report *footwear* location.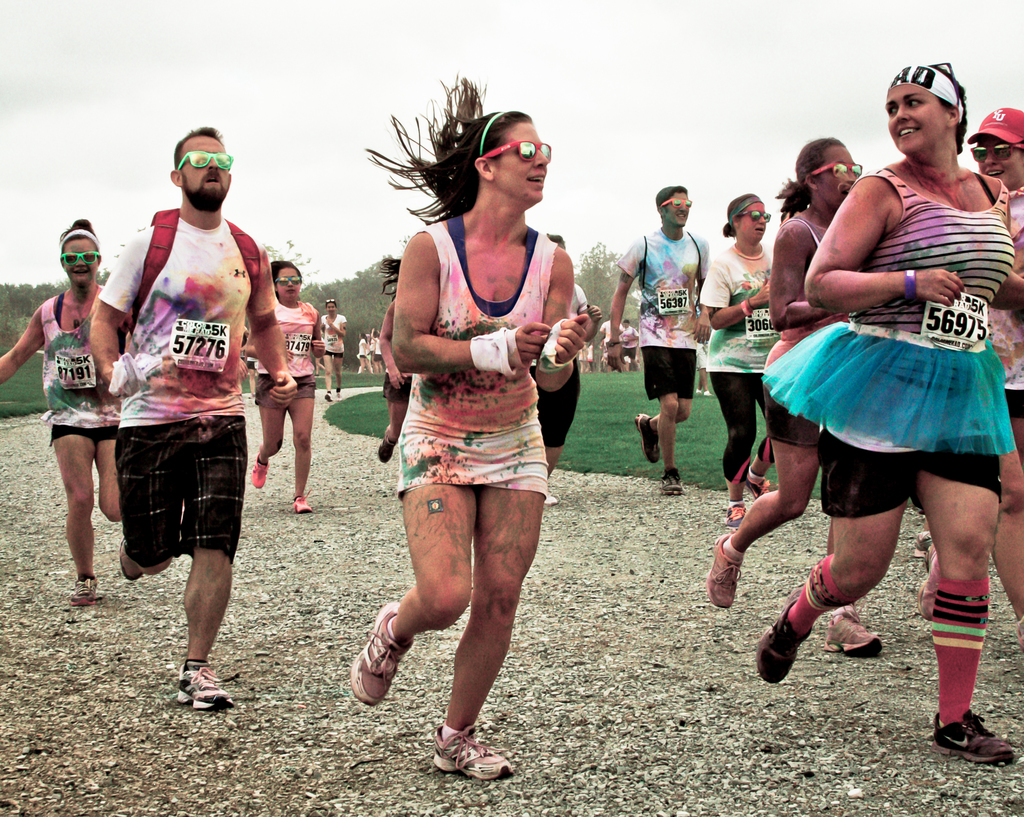
Report: <bbox>705, 533, 744, 610</bbox>.
